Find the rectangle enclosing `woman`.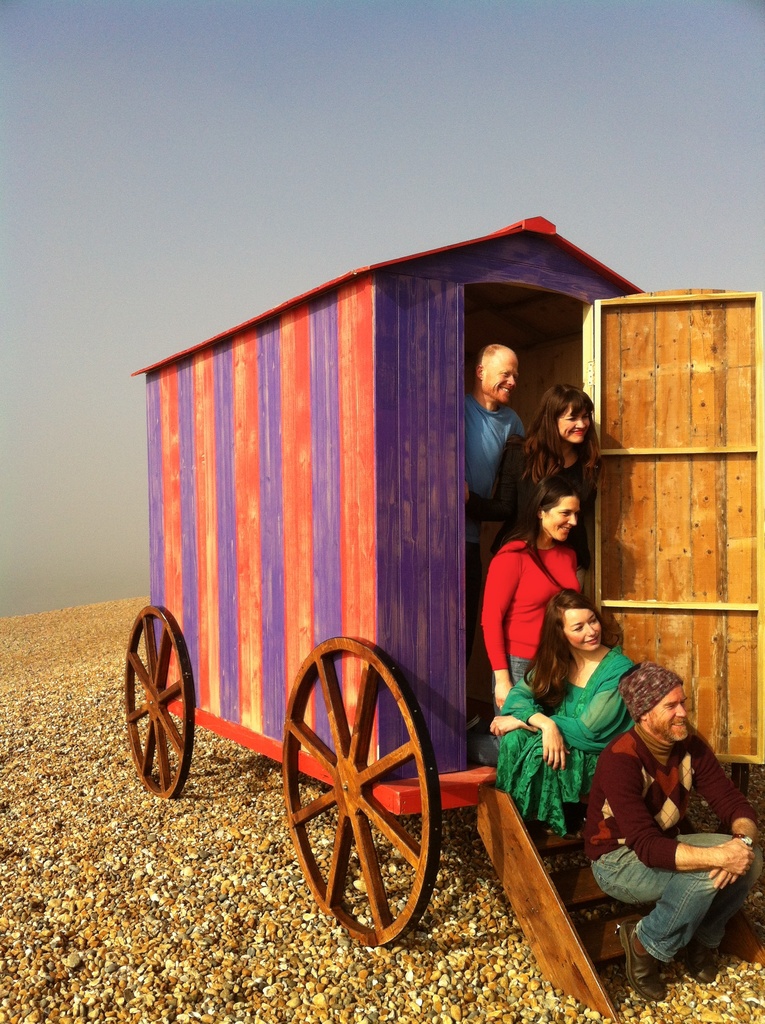
{"left": 474, "top": 469, "right": 588, "bottom": 711}.
